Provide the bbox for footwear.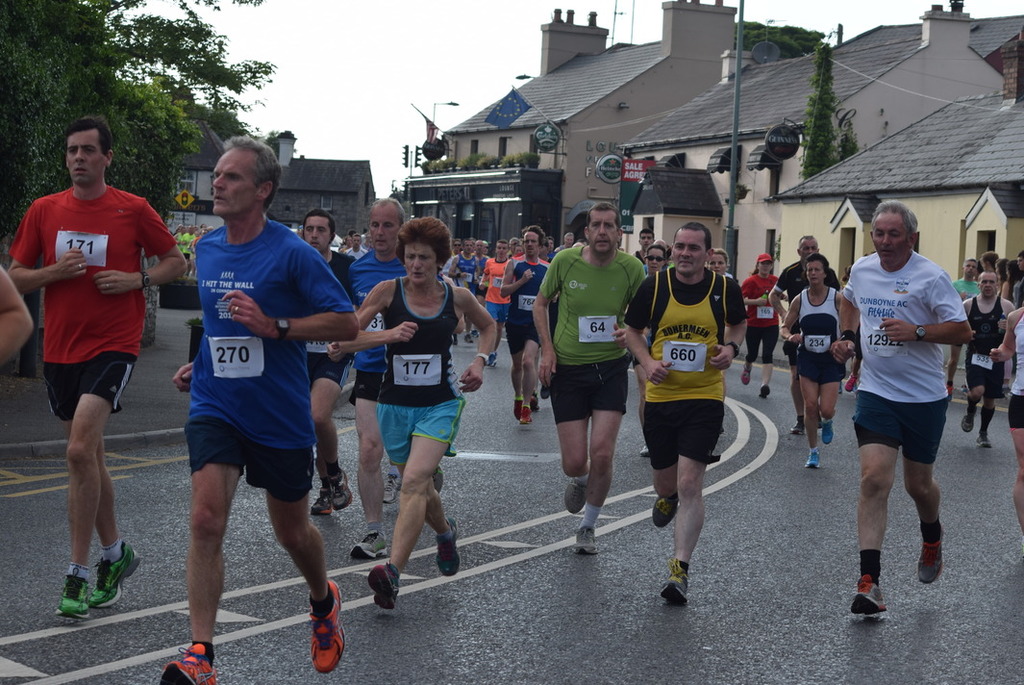
366,558,397,611.
